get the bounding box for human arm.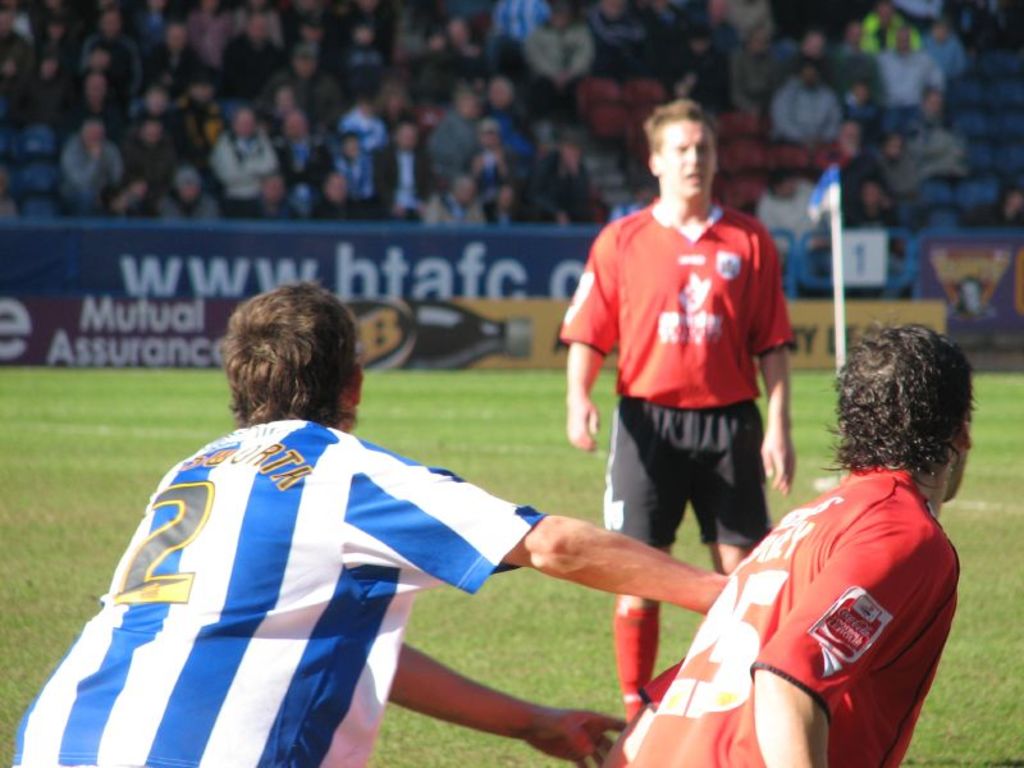
pyautogui.locateOnScreen(101, 160, 122, 177).
